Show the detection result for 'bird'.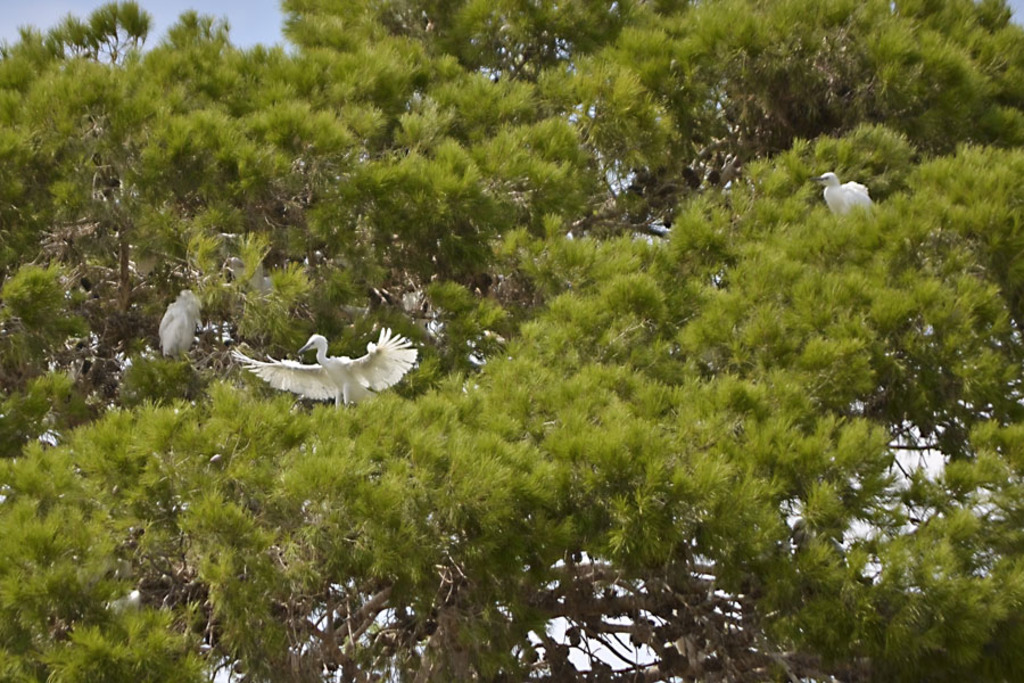
<box>808,167,876,215</box>.
